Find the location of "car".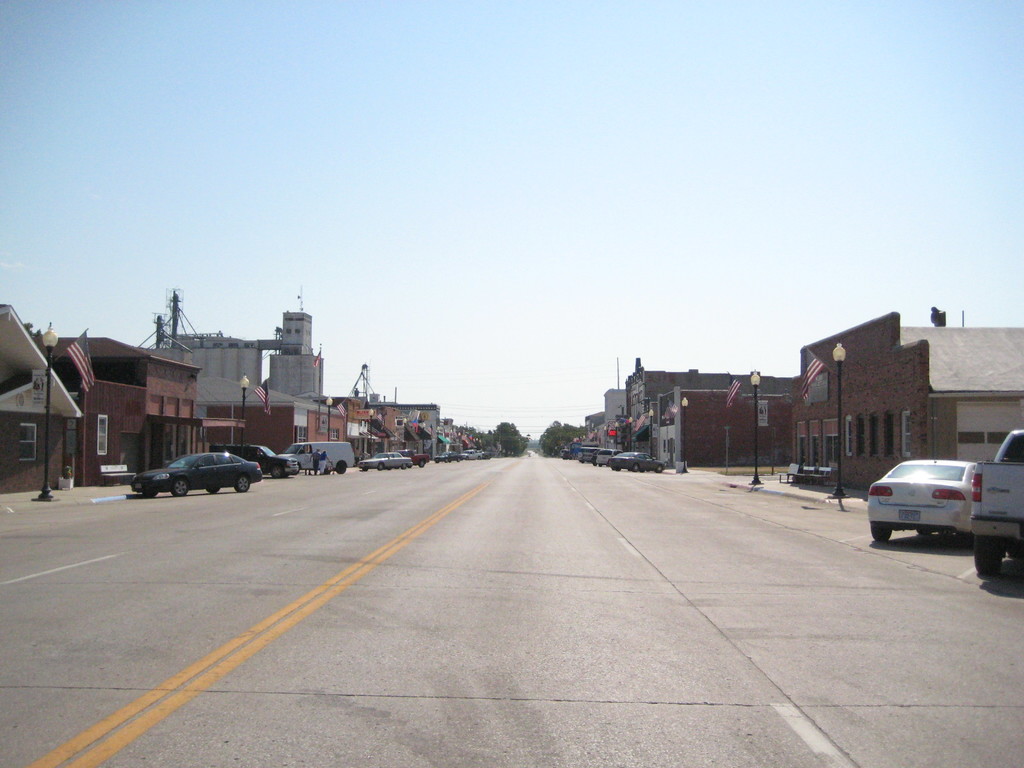
Location: [x1=865, y1=465, x2=998, y2=554].
